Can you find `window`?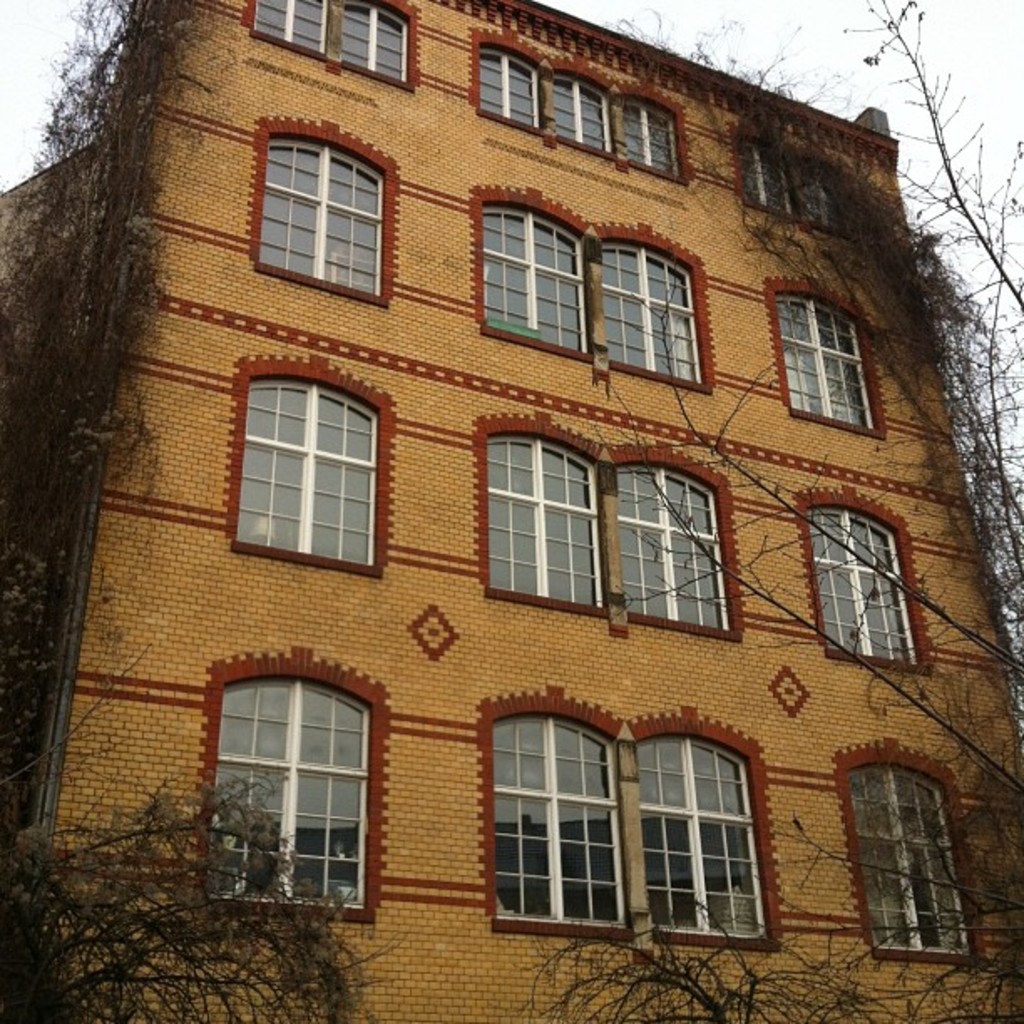
Yes, bounding box: bbox(602, 440, 745, 646).
